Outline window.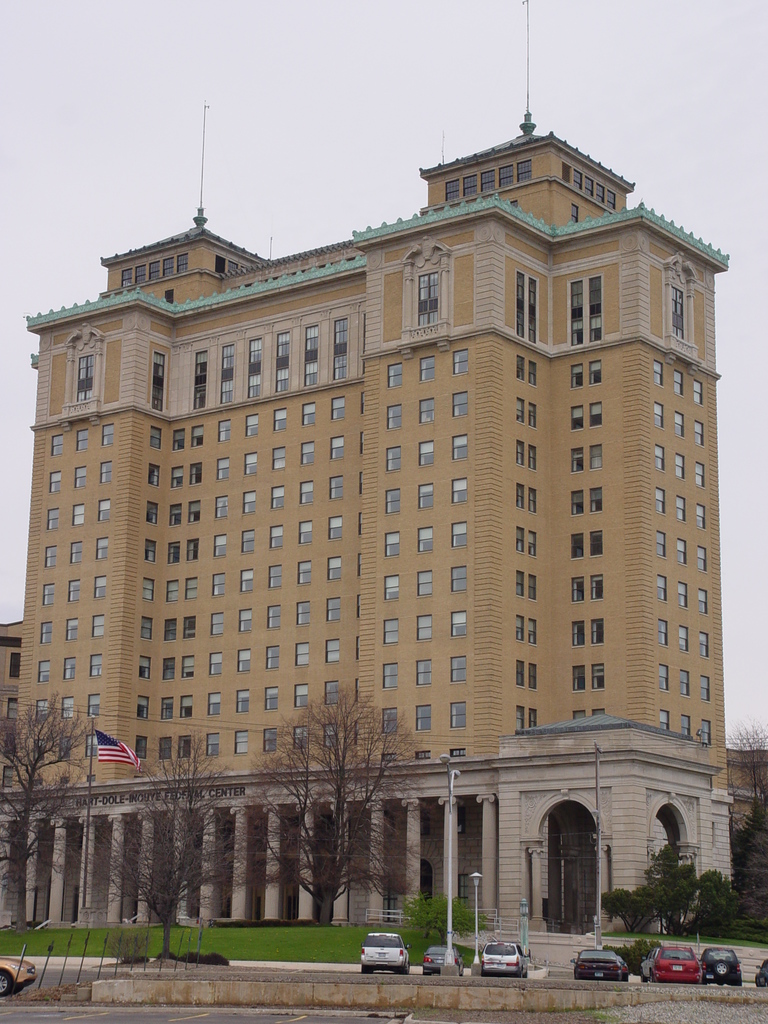
Outline: <box>671,286,689,339</box>.
